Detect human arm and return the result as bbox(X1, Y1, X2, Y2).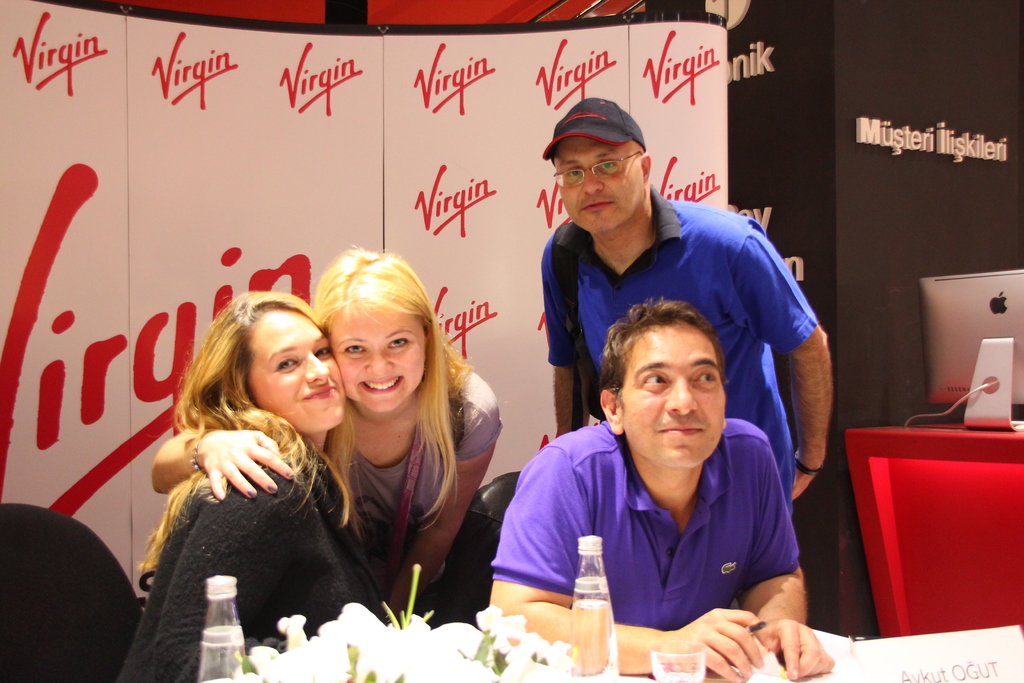
bbox(145, 413, 300, 511).
